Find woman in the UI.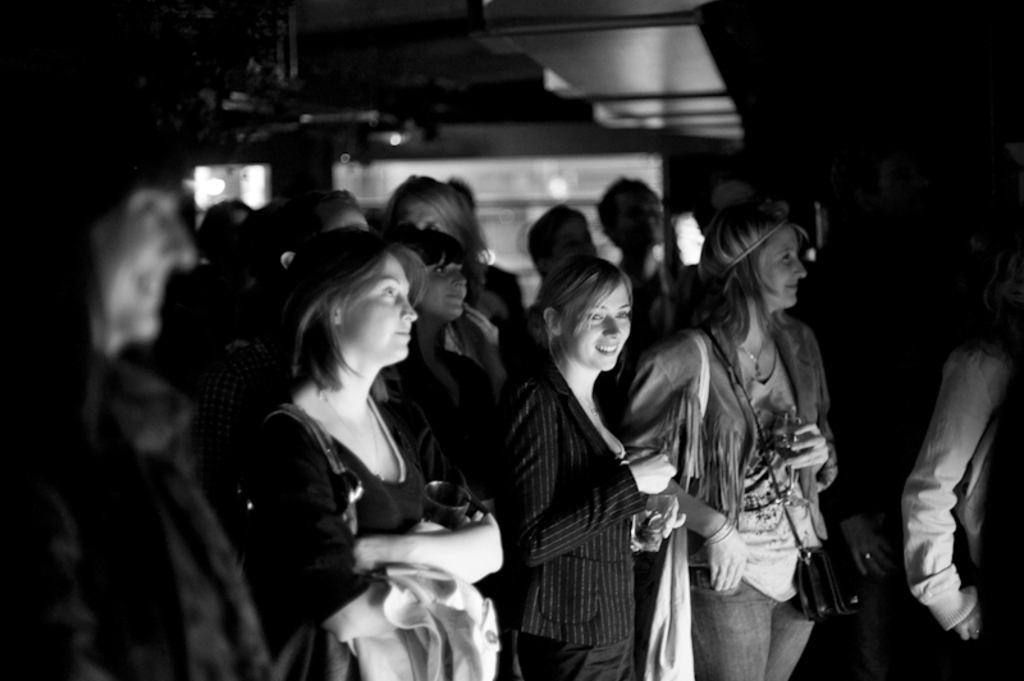
UI element at x1=385 y1=242 x2=494 y2=483.
